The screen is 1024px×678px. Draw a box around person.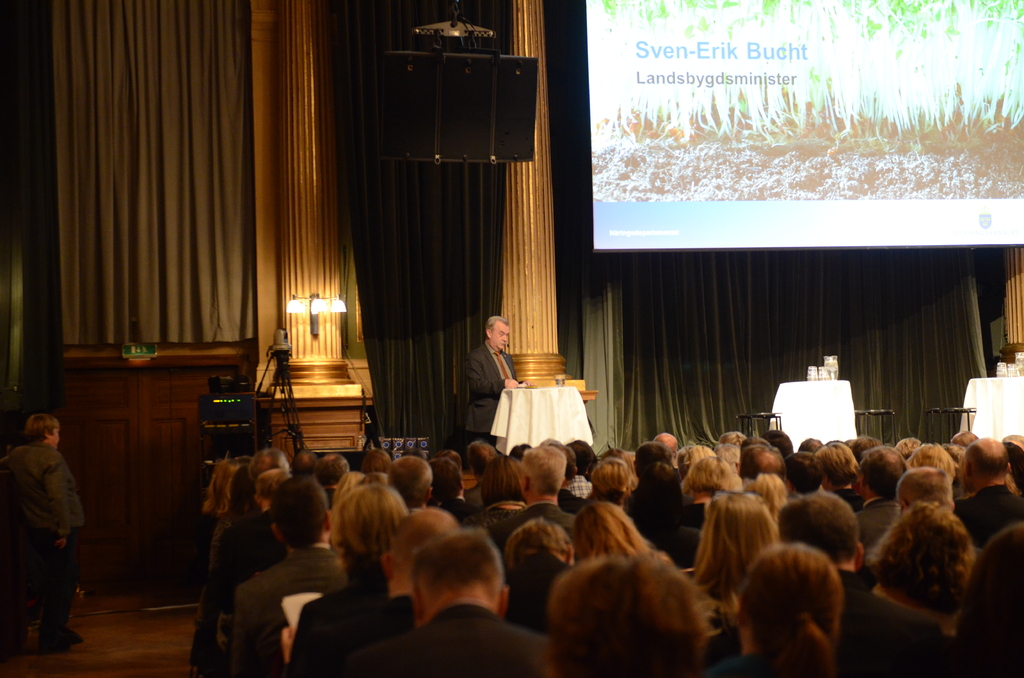
(x1=869, y1=498, x2=969, y2=625).
